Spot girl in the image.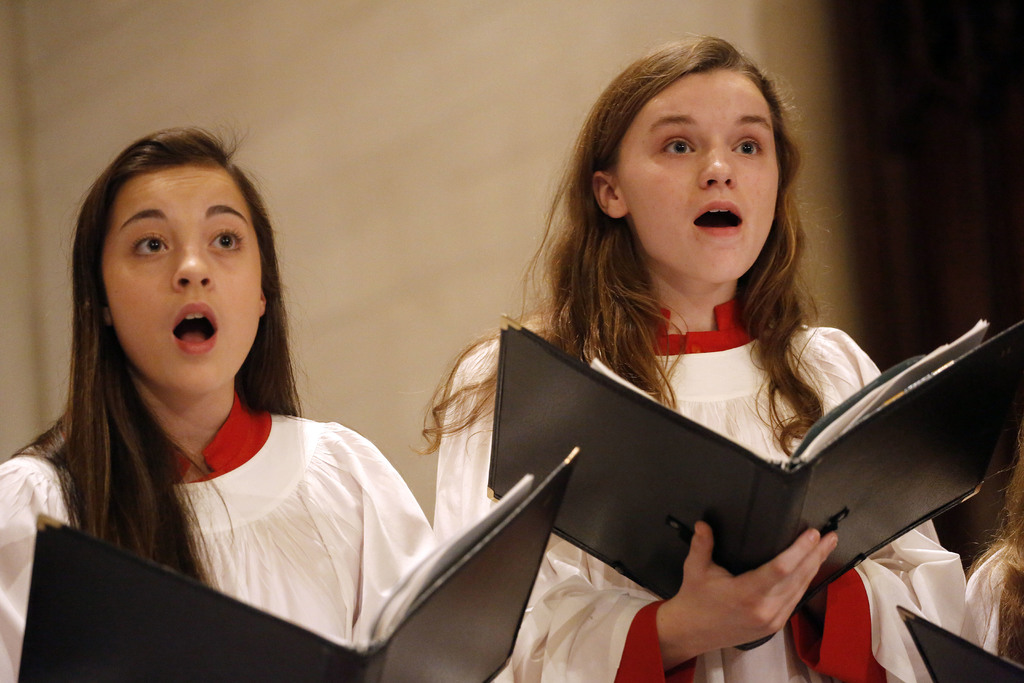
girl found at [left=0, top=123, right=444, bottom=682].
